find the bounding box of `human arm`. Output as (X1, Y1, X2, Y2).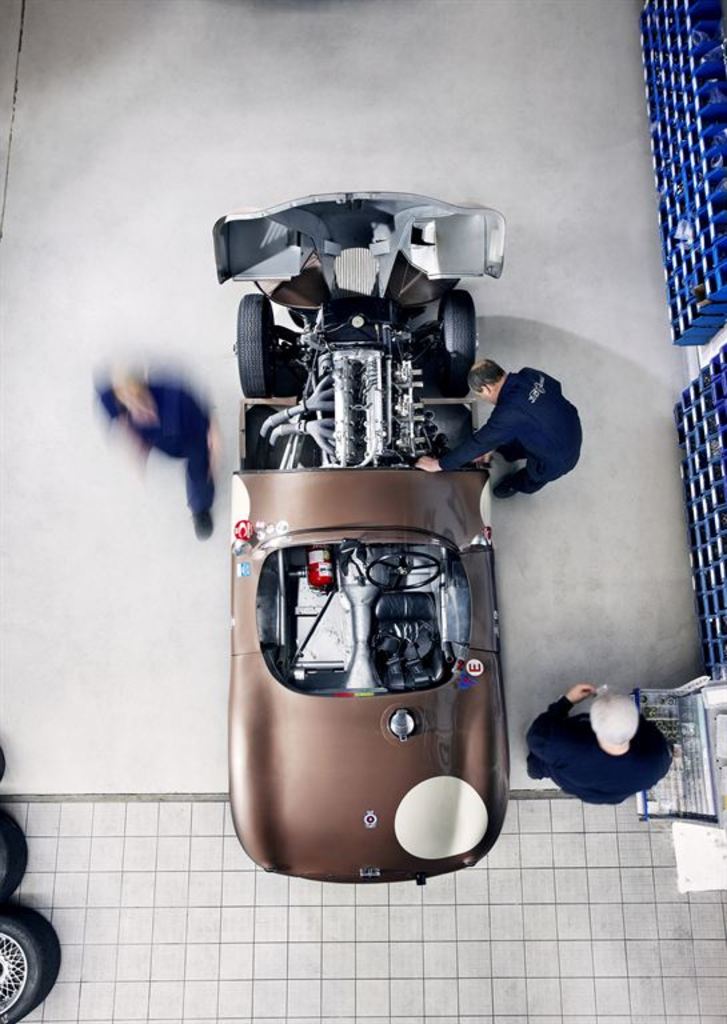
(92, 379, 144, 461).
